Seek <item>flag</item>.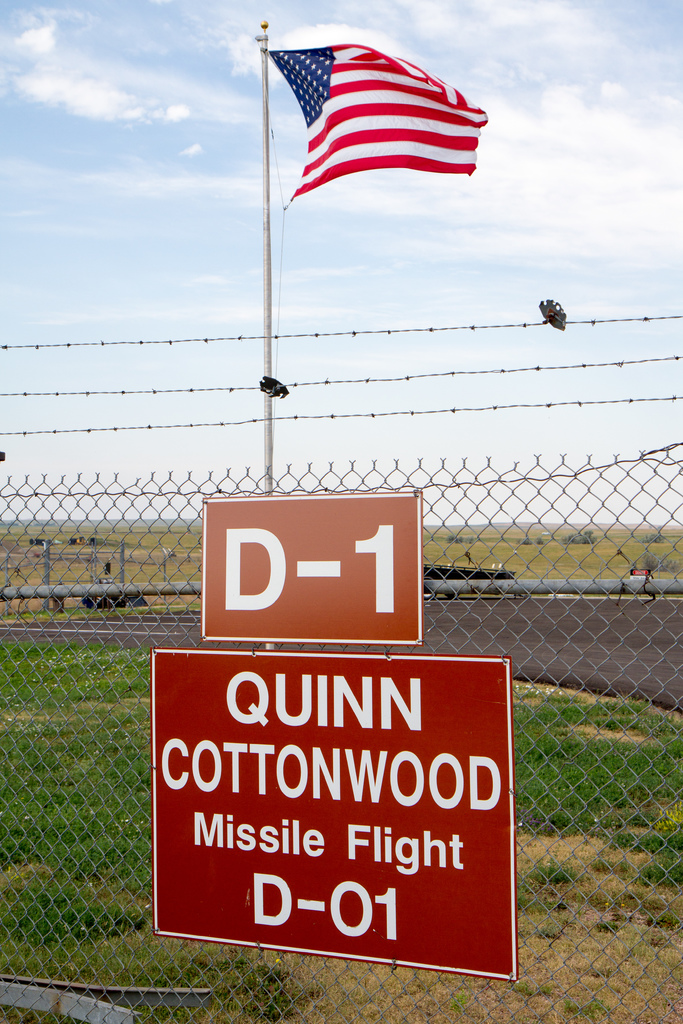
(265, 35, 494, 204).
